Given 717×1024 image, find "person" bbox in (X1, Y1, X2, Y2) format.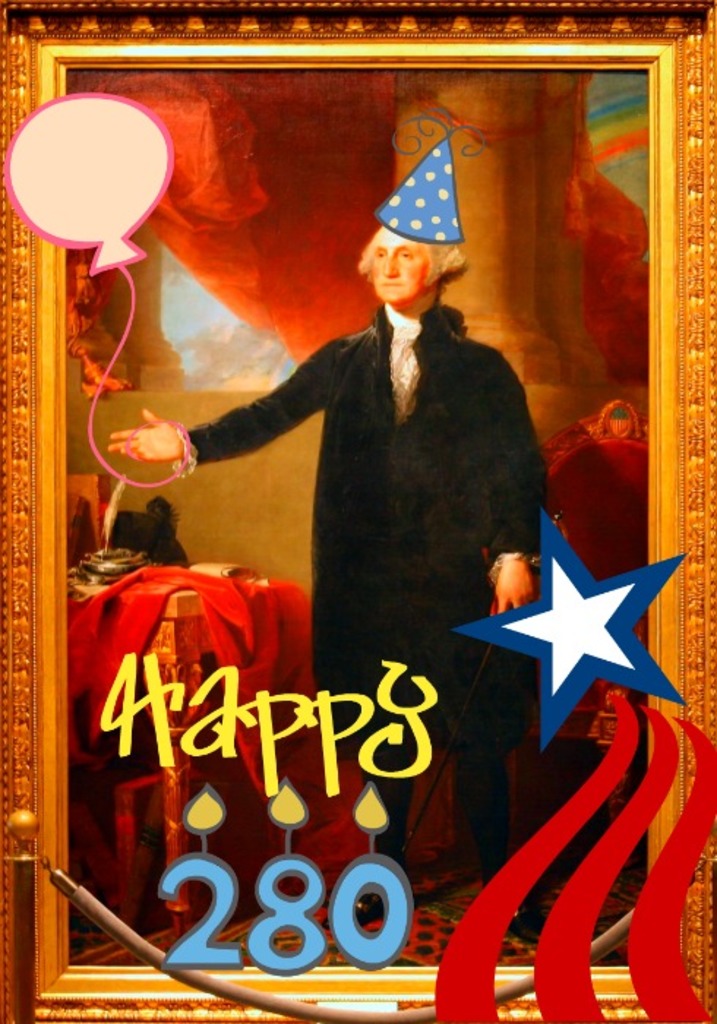
(97, 212, 541, 935).
